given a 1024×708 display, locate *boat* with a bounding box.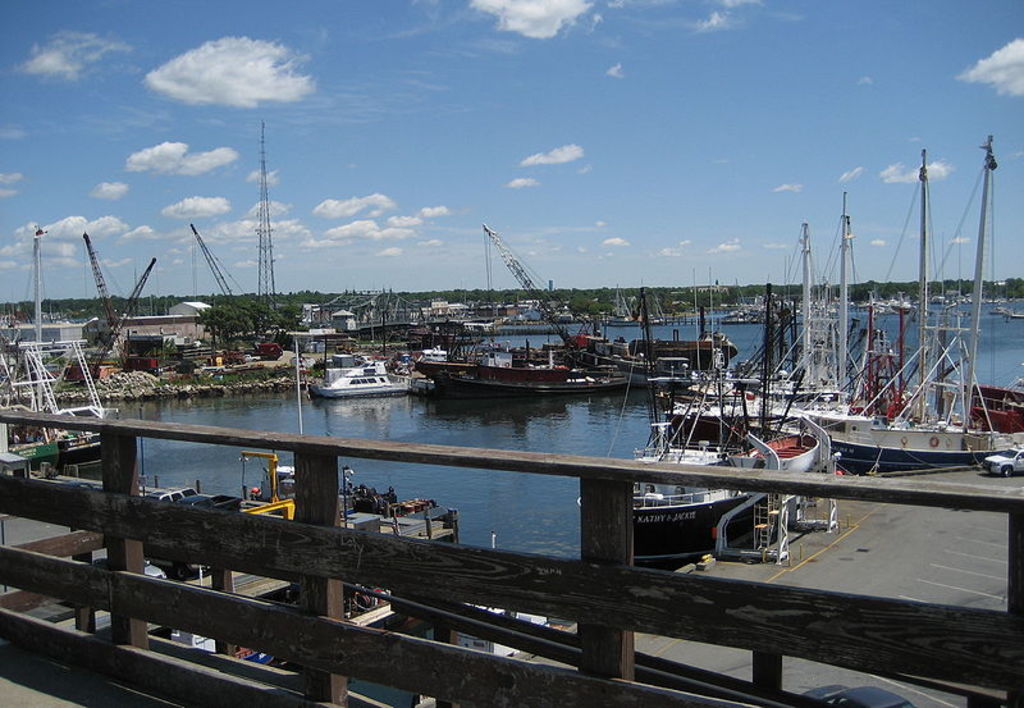
Located: 298:348:431:405.
